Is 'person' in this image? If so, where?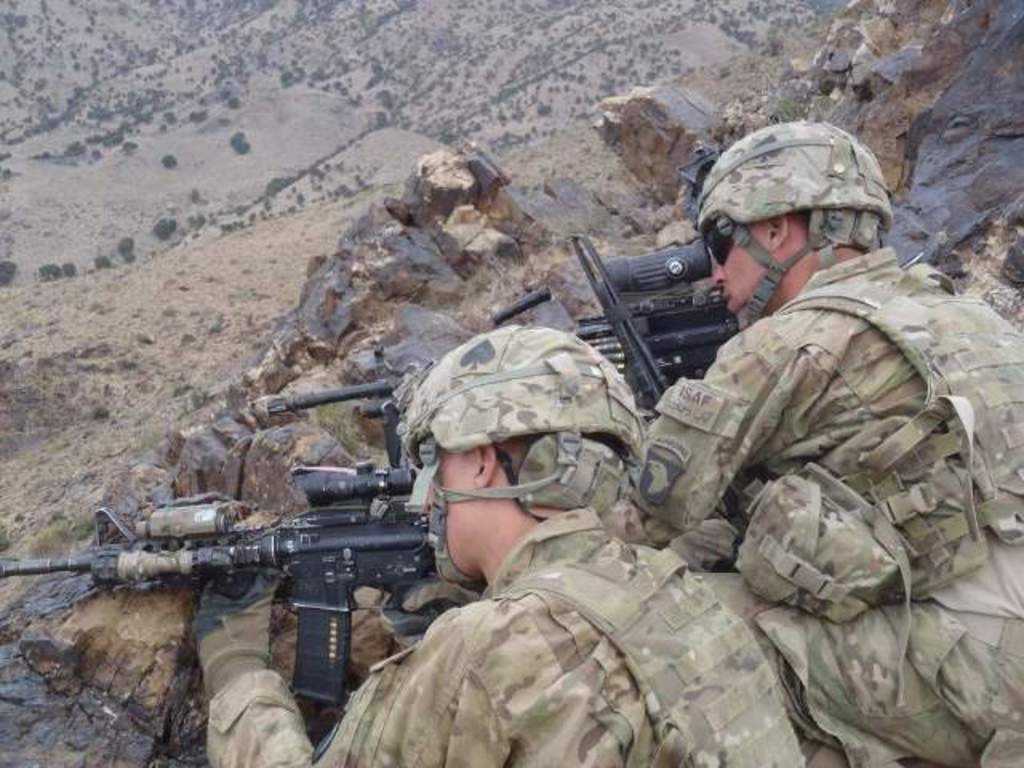
Yes, at l=206, t=323, r=808, b=766.
